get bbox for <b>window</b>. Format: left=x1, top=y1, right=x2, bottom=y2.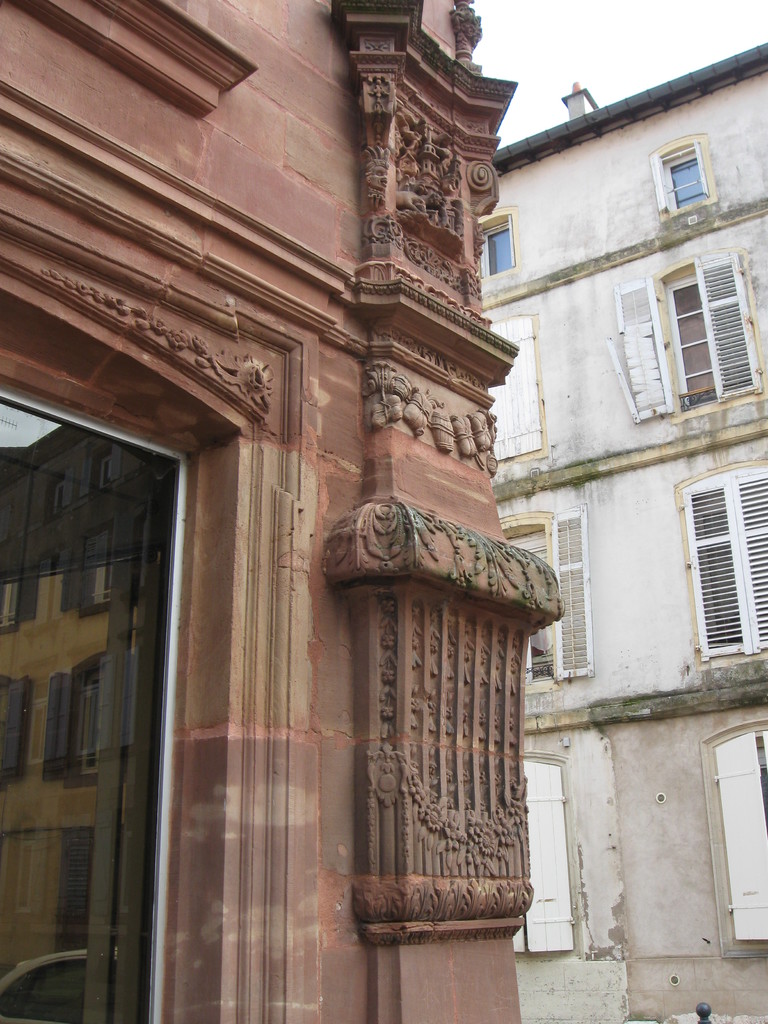
left=484, top=319, right=546, bottom=455.
